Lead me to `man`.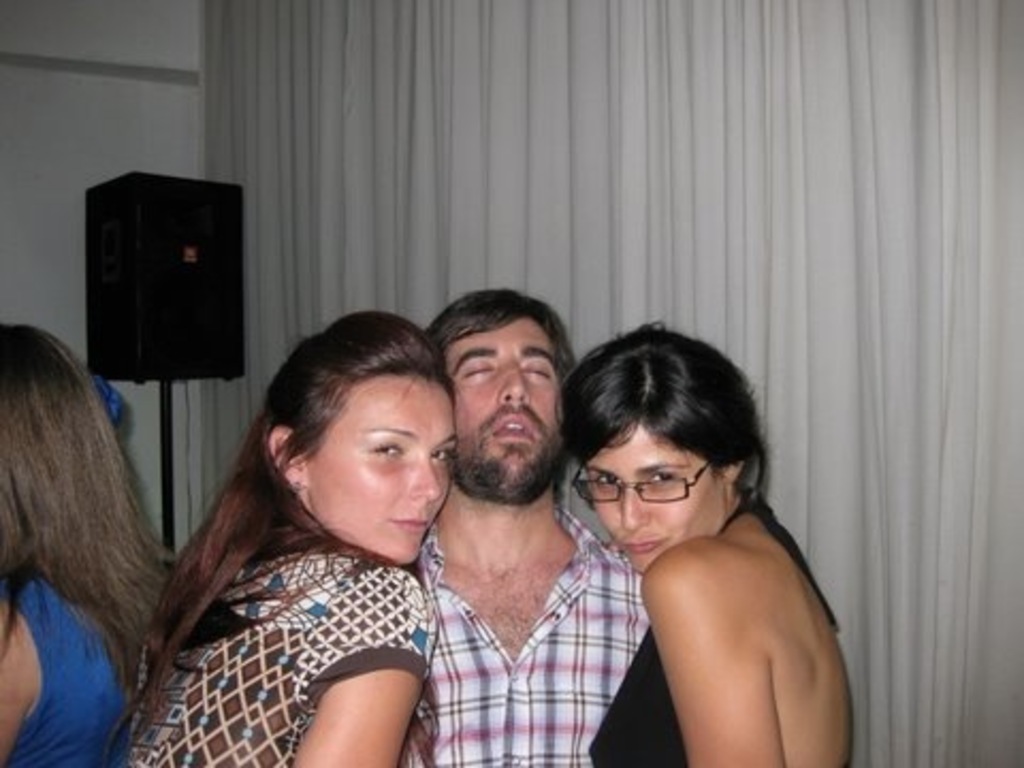
Lead to [399,284,653,766].
